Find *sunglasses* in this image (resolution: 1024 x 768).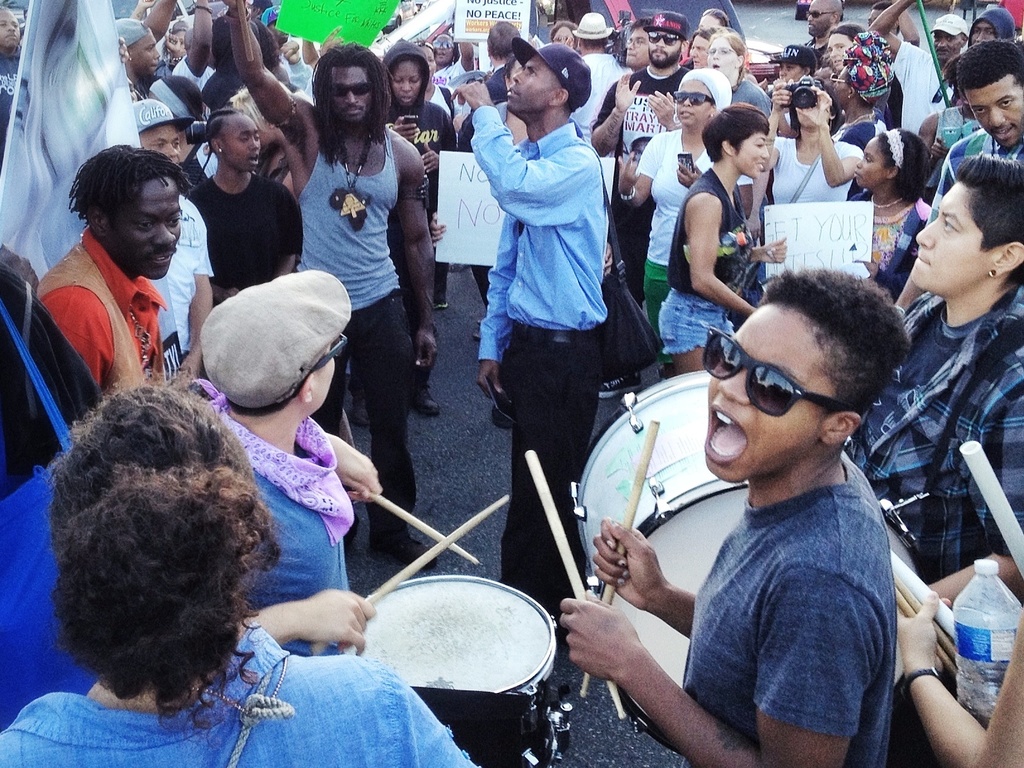
BBox(807, 11, 835, 16).
